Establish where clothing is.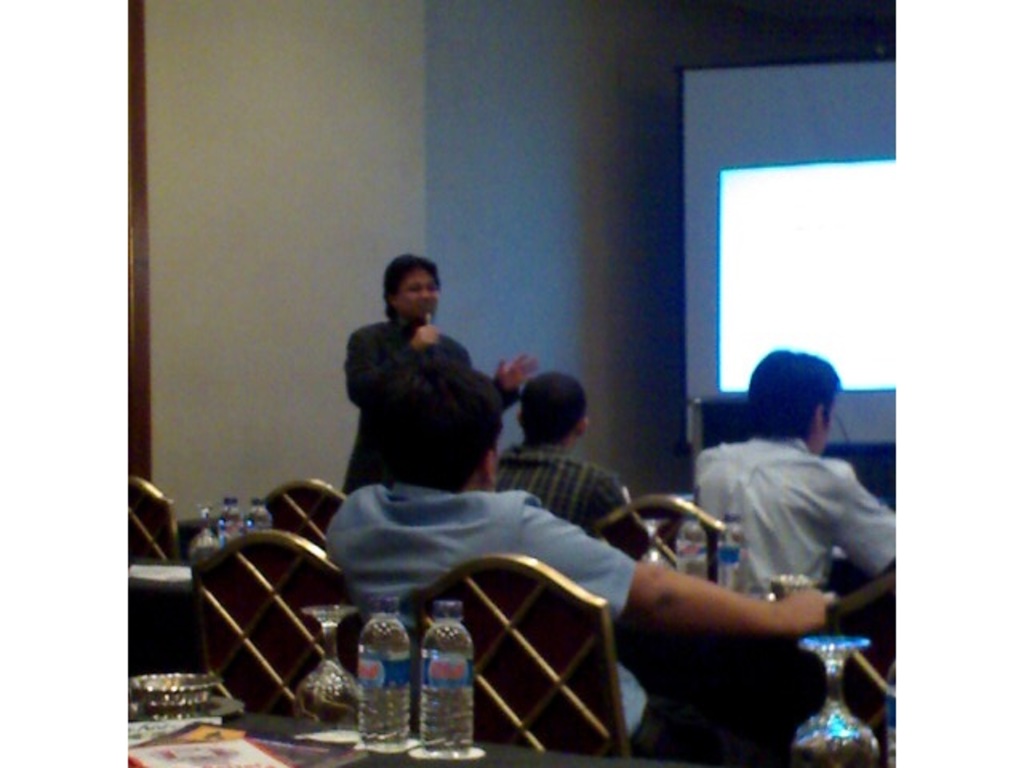
Established at {"x1": 331, "y1": 434, "x2": 808, "y2": 766}.
